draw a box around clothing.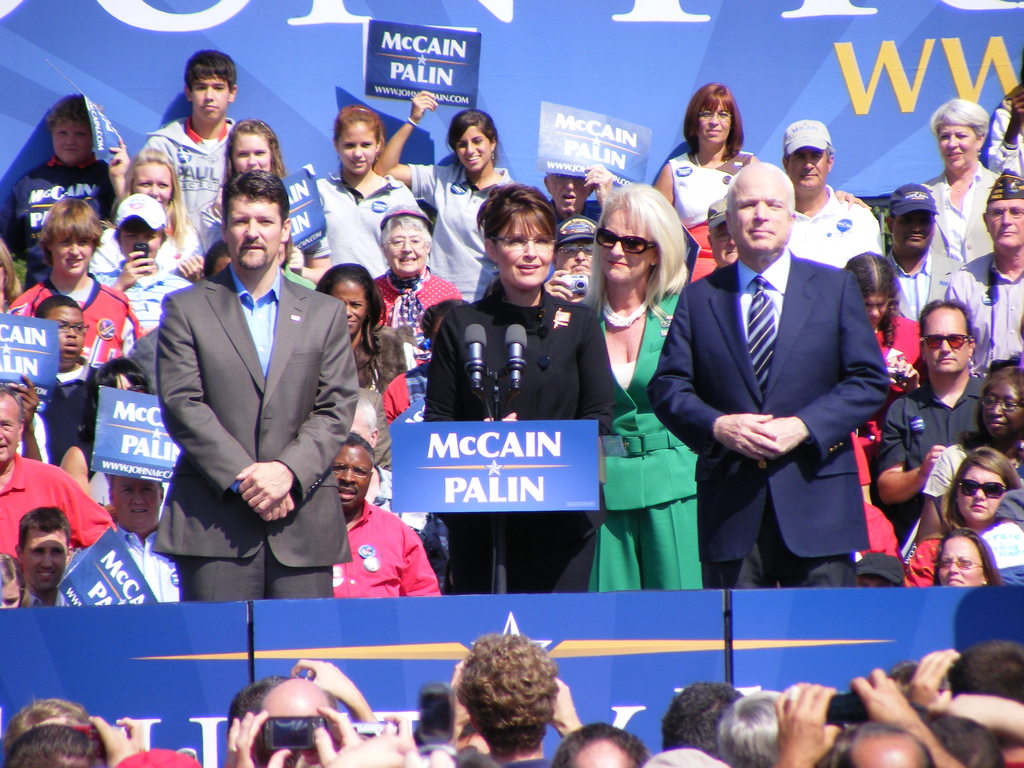
detection(327, 516, 436, 604).
